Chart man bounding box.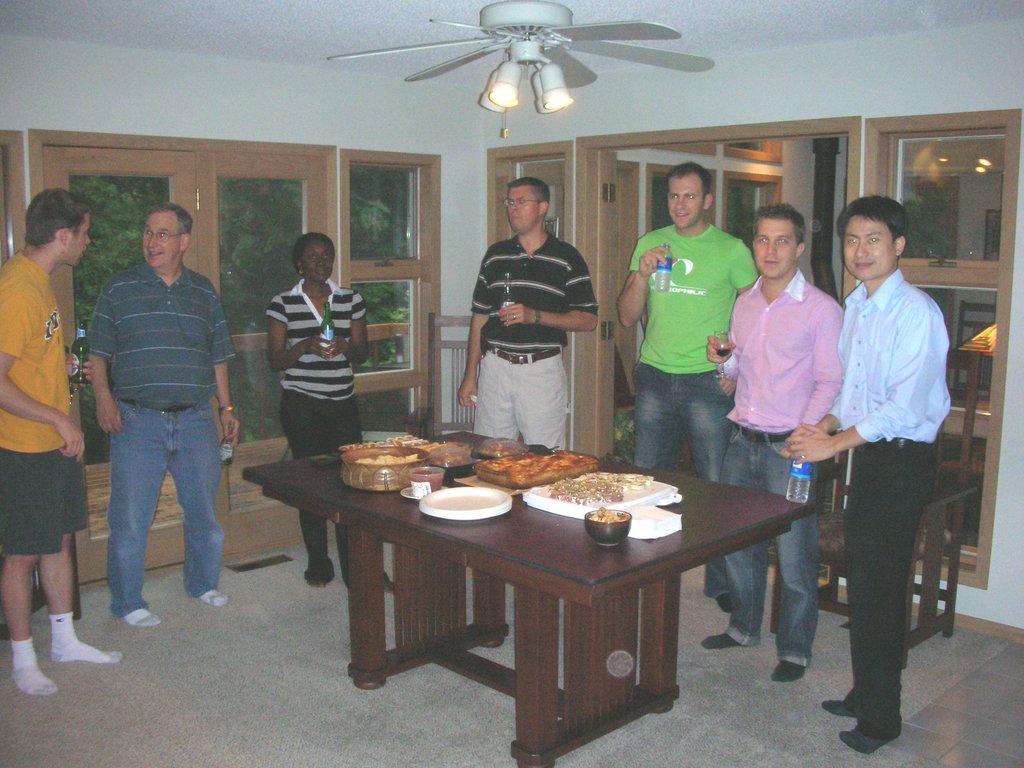
Charted: (left=616, top=157, right=757, bottom=602).
